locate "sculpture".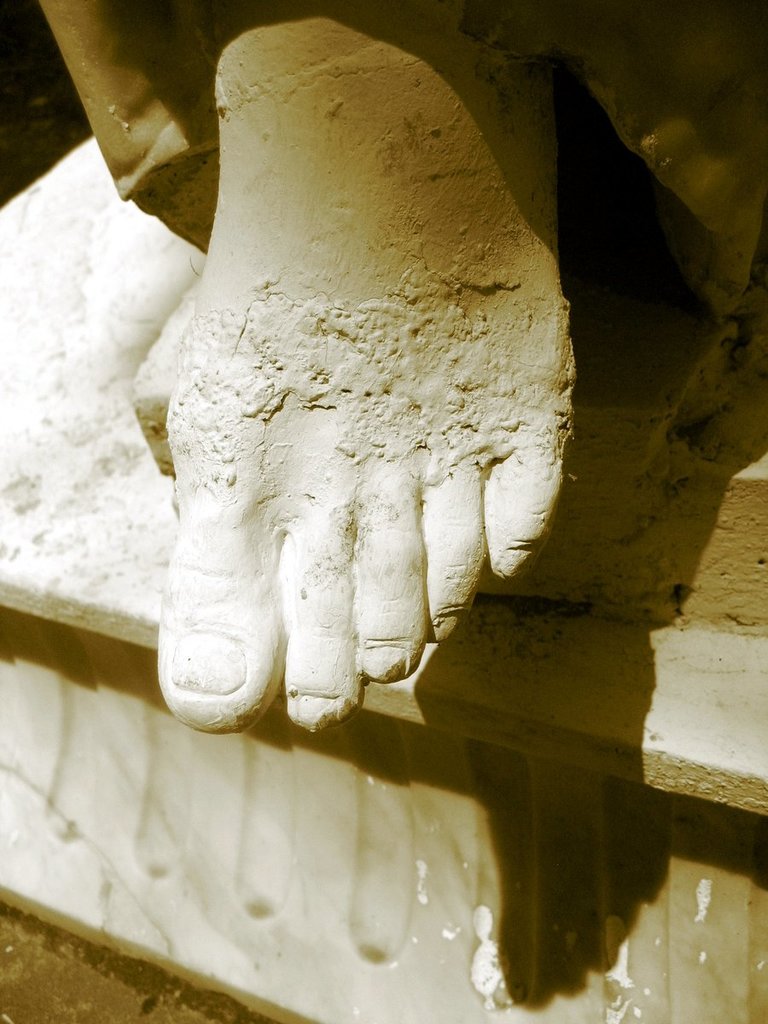
Bounding box: x1=0, y1=0, x2=767, y2=733.
